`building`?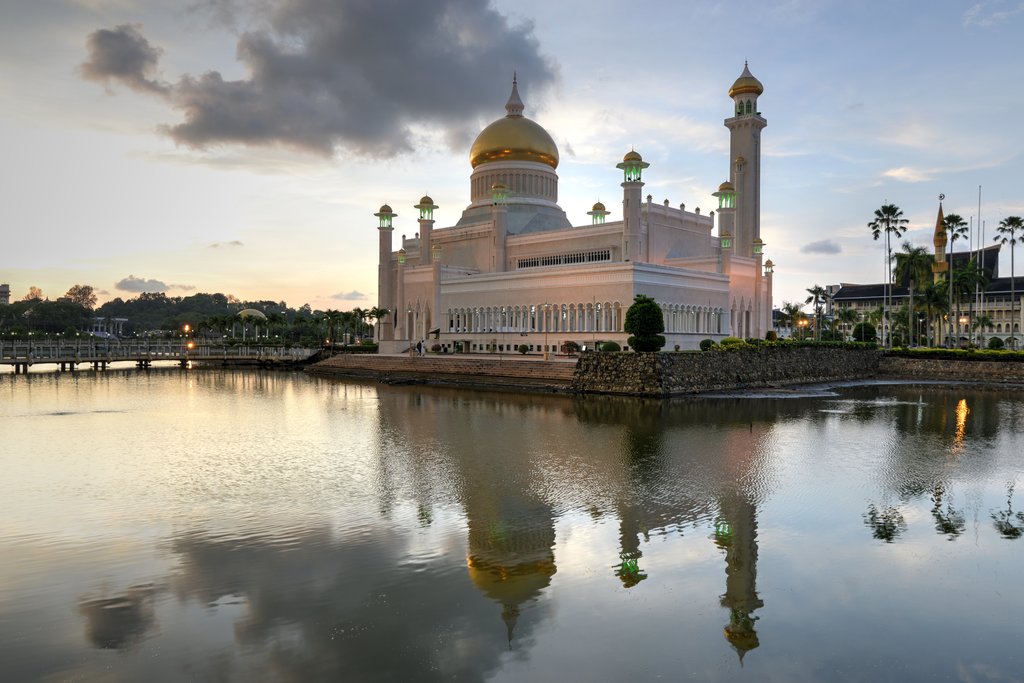
pyautogui.locateOnScreen(227, 301, 271, 345)
